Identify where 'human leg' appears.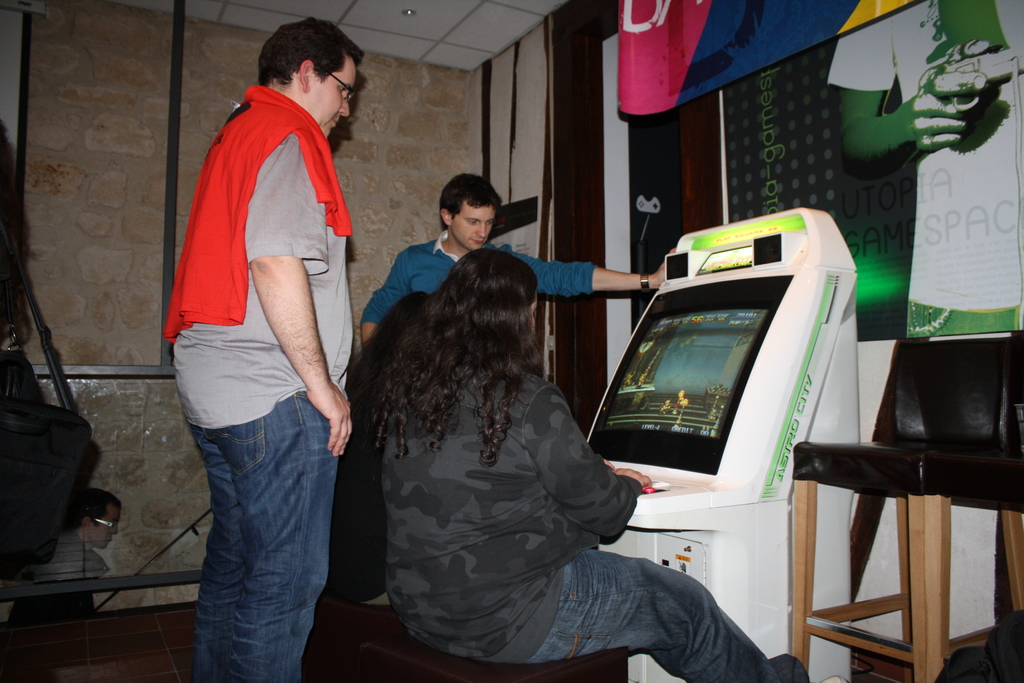
Appears at l=177, t=338, r=353, b=682.
